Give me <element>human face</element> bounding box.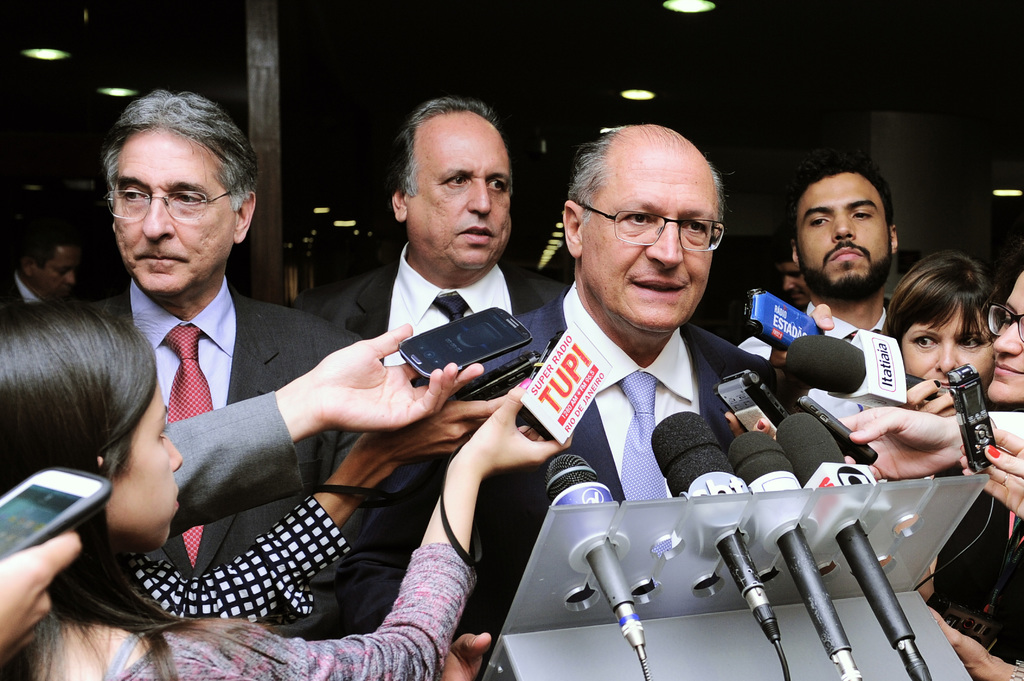
l=985, t=272, r=1023, b=403.
